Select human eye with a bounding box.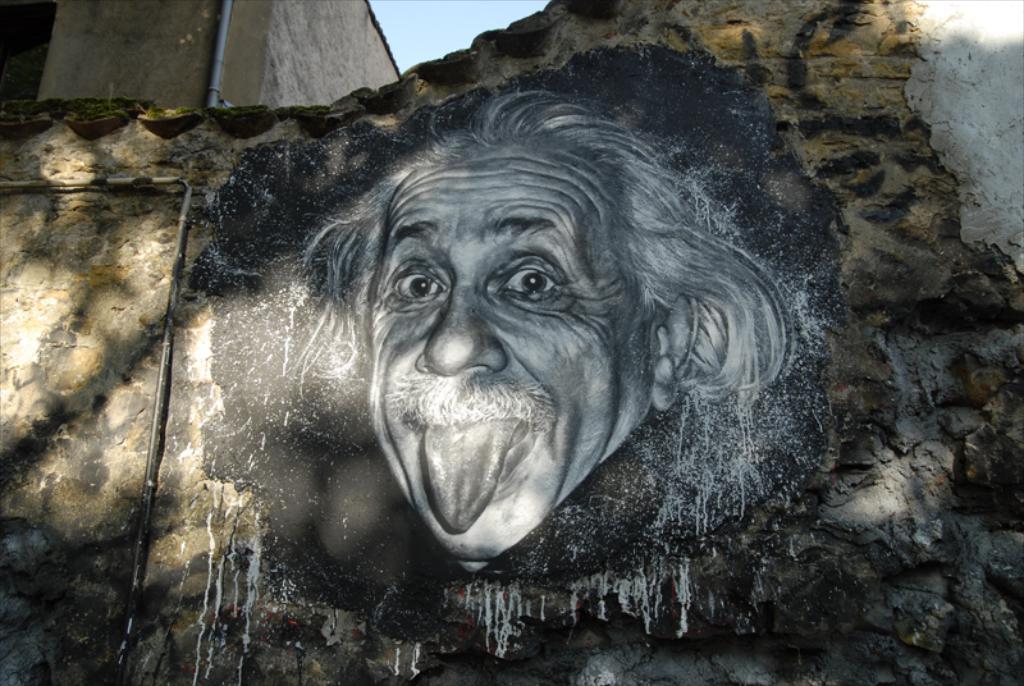
Rect(476, 250, 570, 316).
